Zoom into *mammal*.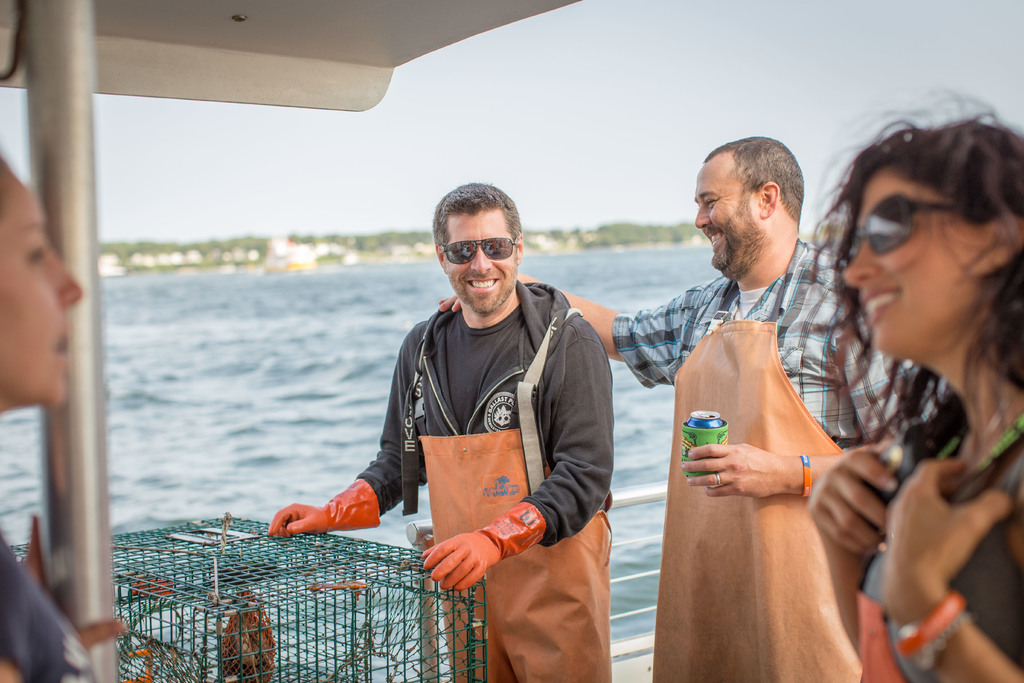
Zoom target: rect(0, 147, 127, 682).
